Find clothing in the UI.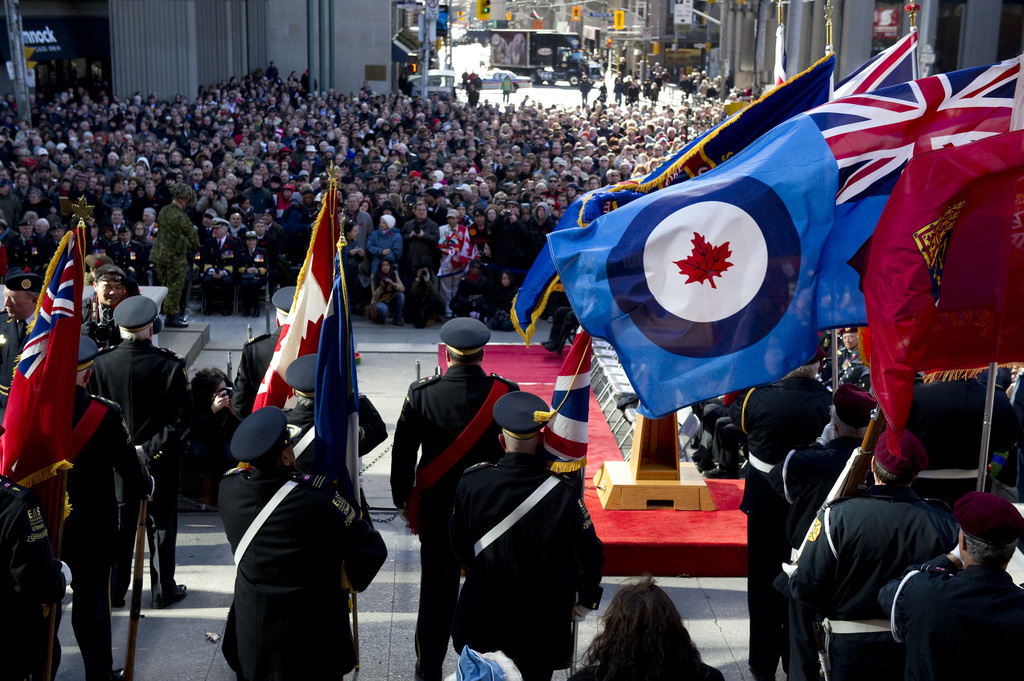
UI element at Rect(786, 490, 958, 680).
